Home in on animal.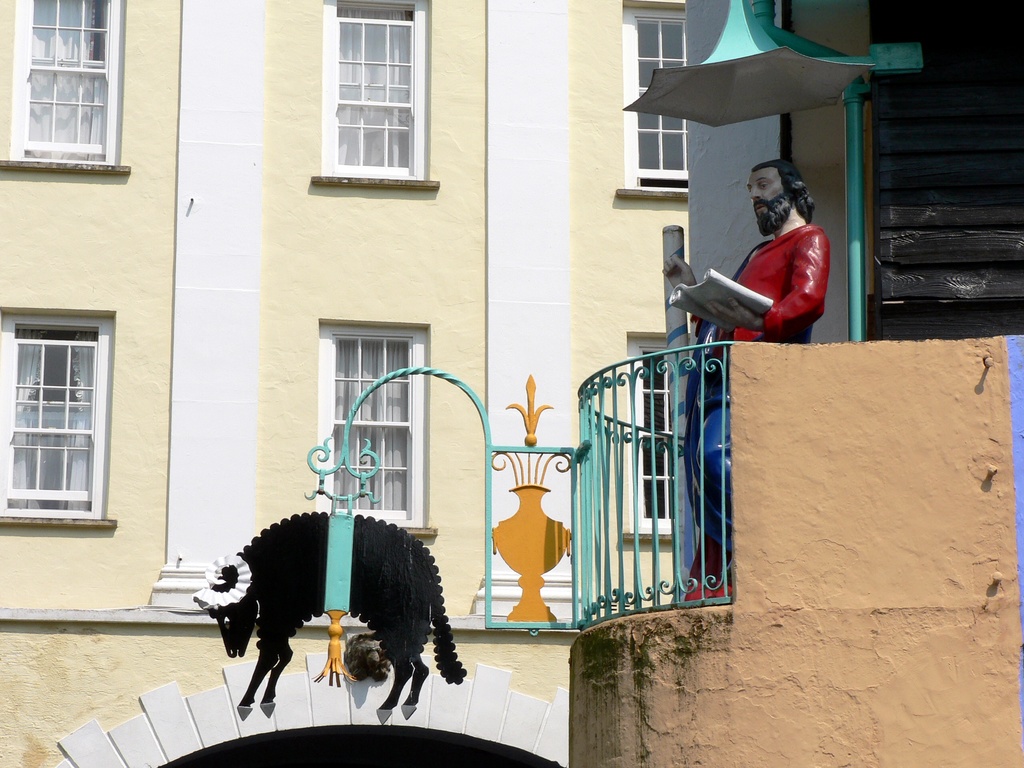
Homed in at <bbox>191, 511, 470, 722</bbox>.
